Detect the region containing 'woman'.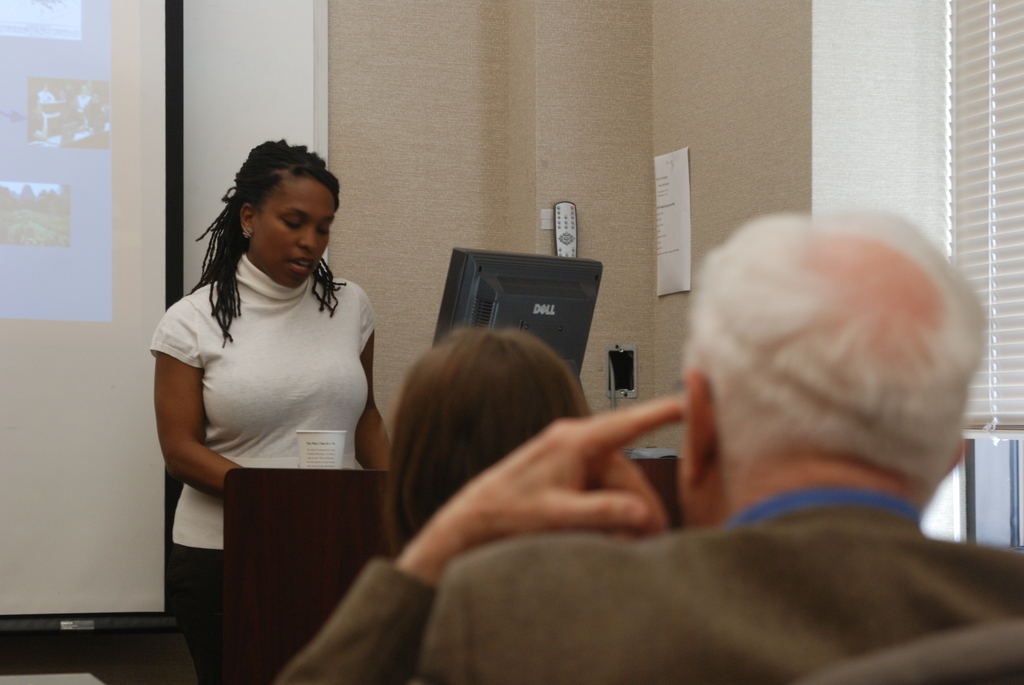
select_region(139, 138, 392, 606).
